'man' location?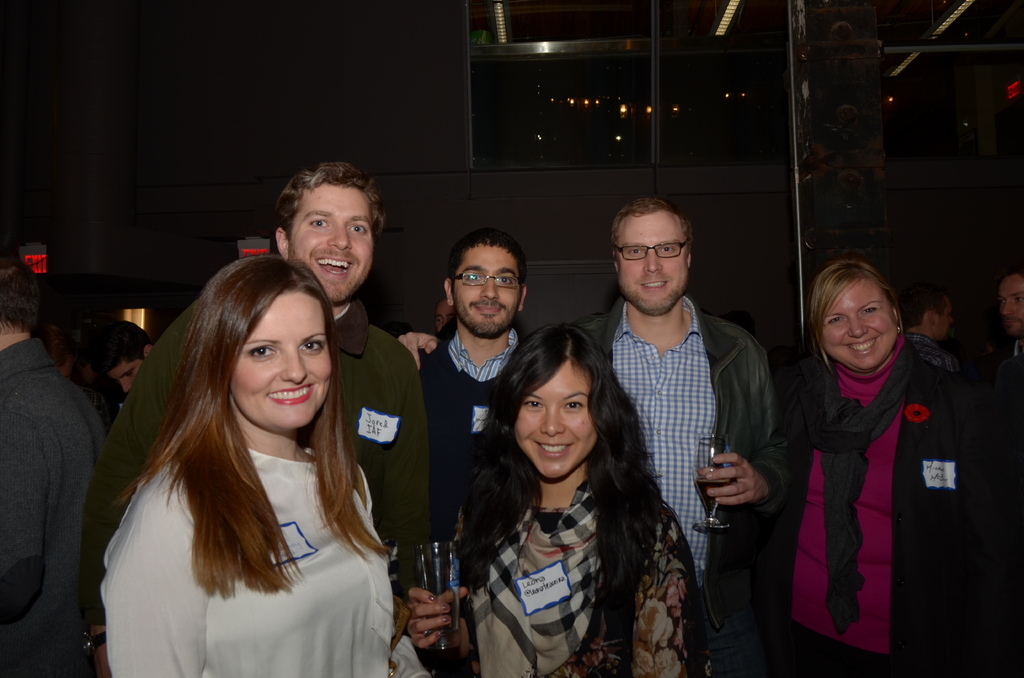
x1=999, y1=257, x2=1023, y2=407
